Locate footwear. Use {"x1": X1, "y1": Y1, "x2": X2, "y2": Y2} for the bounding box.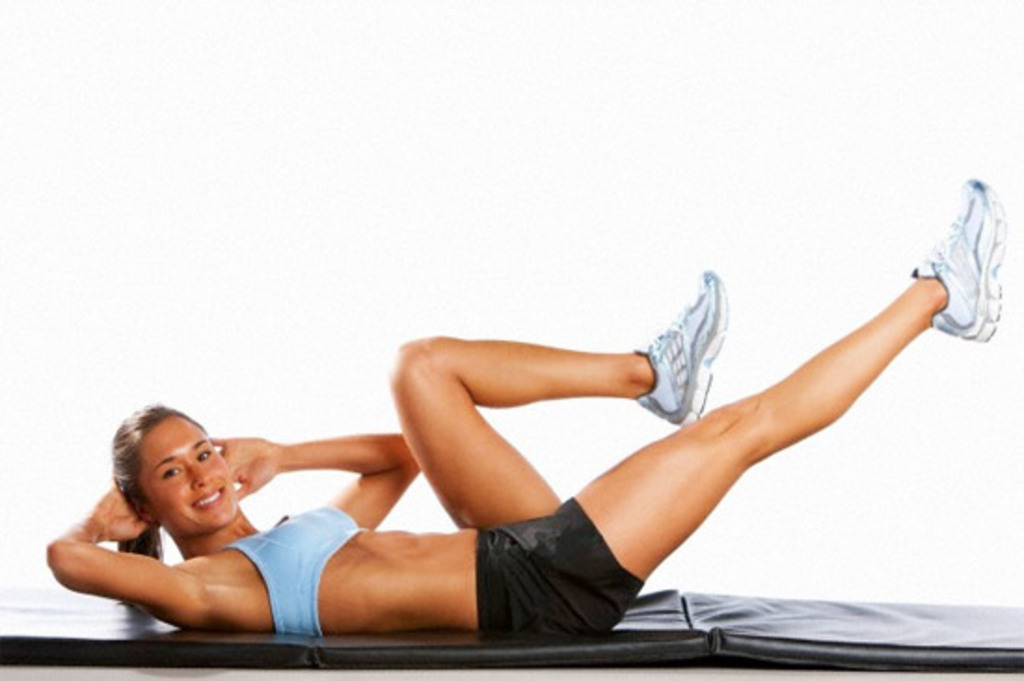
{"x1": 633, "y1": 255, "x2": 741, "y2": 421}.
